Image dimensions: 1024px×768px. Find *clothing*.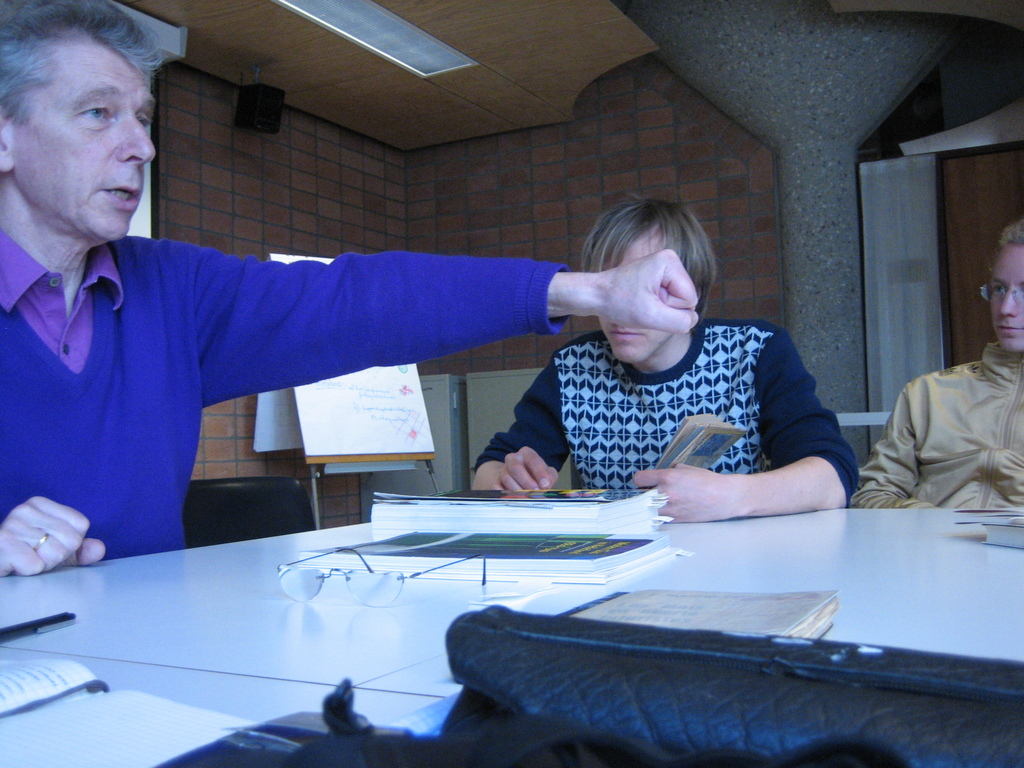
crop(0, 235, 553, 580).
